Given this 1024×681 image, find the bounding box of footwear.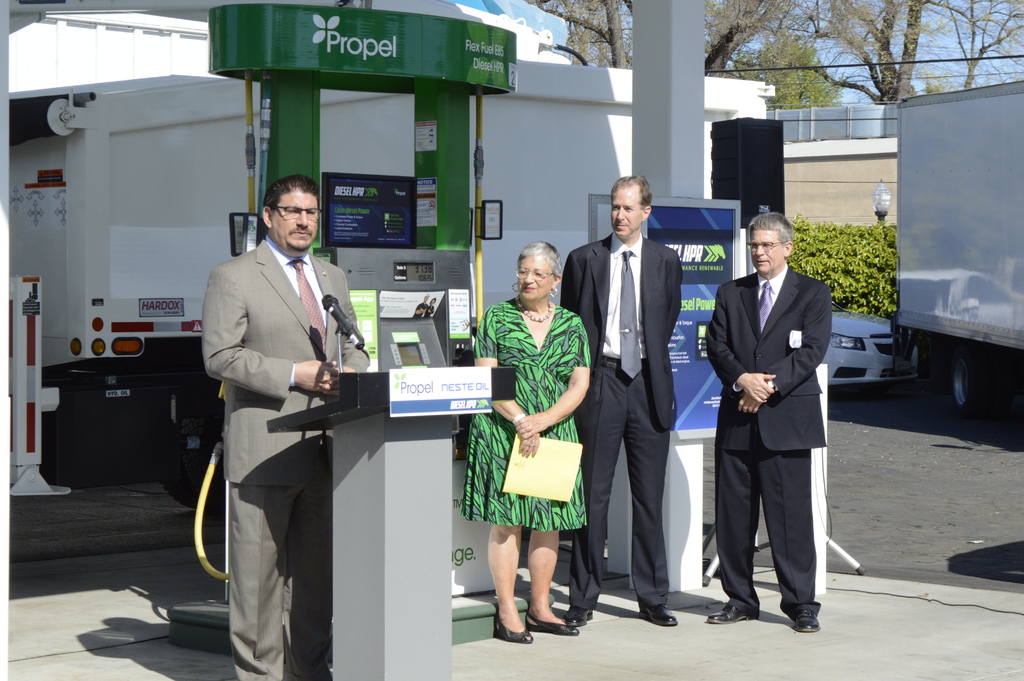
<bbox>524, 609, 579, 639</bbox>.
